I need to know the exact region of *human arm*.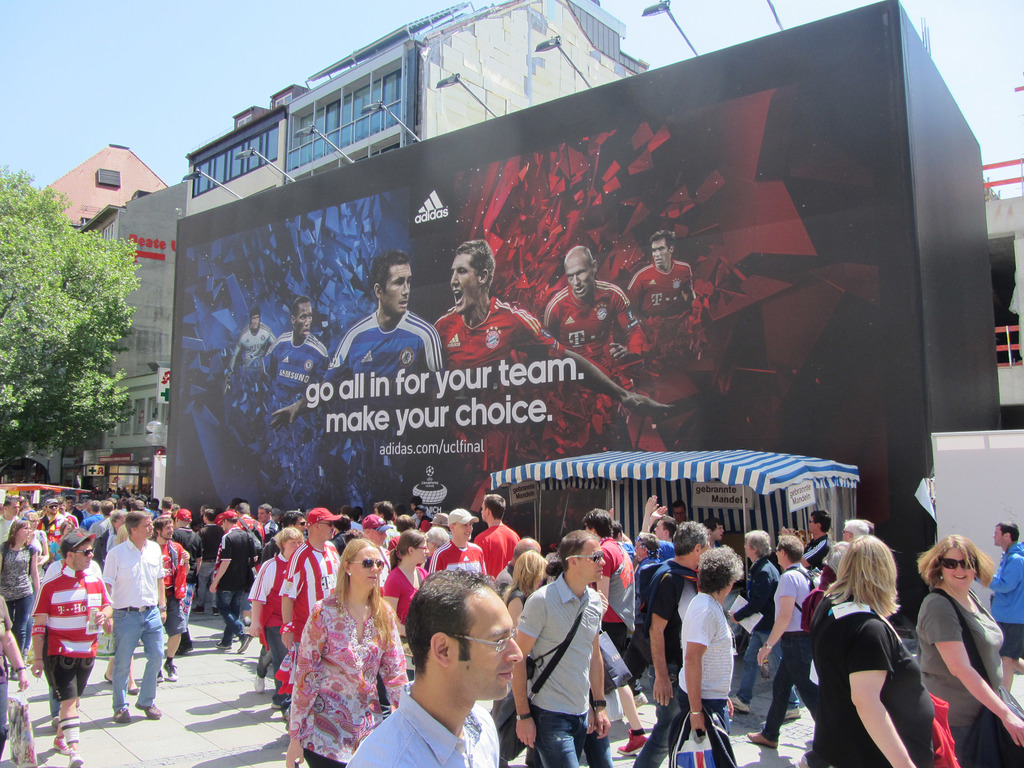
Region: {"left": 840, "top": 630, "right": 918, "bottom": 741}.
